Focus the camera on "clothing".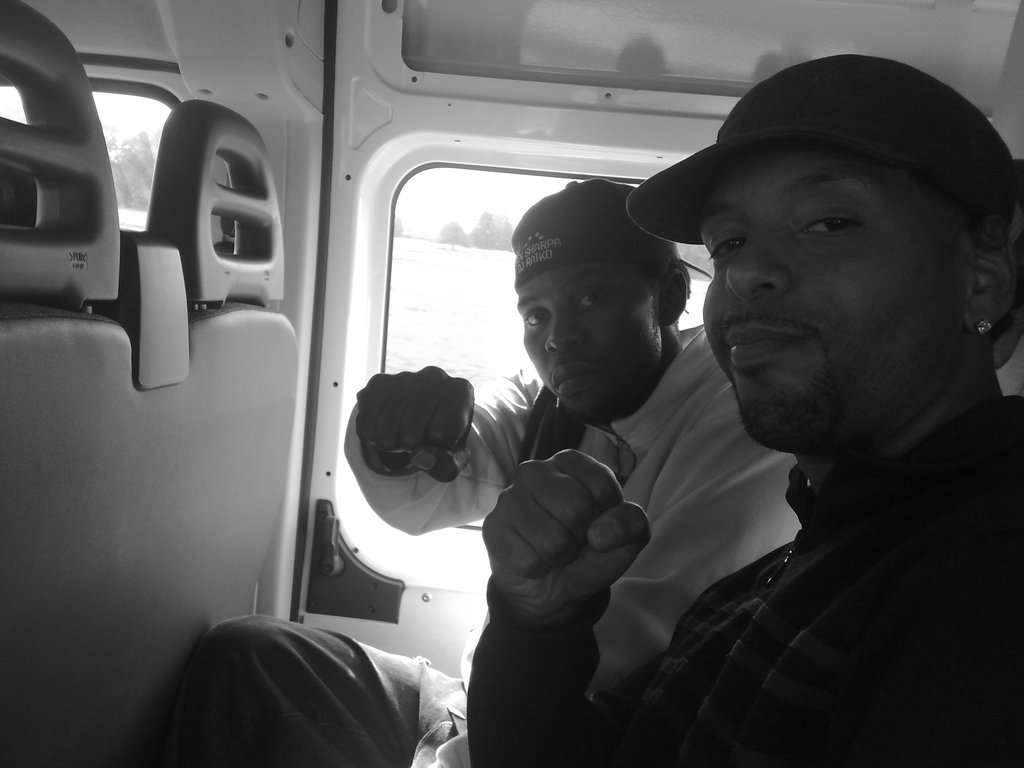
Focus region: [x1=474, y1=395, x2=1021, y2=764].
